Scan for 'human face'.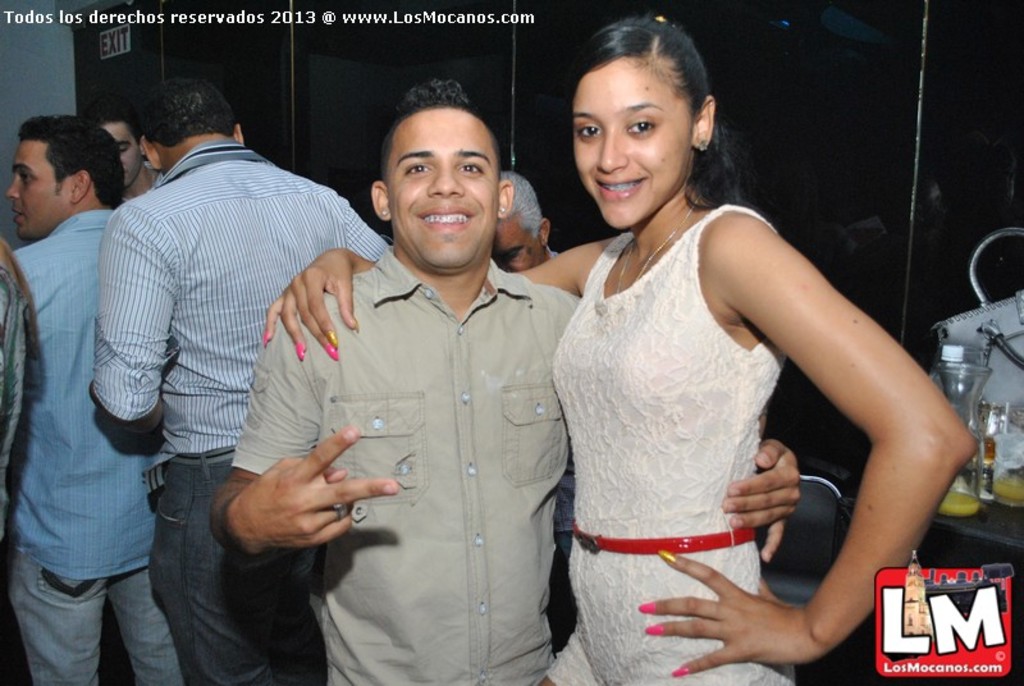
Scan result: region(573, 52, 691, 227).
